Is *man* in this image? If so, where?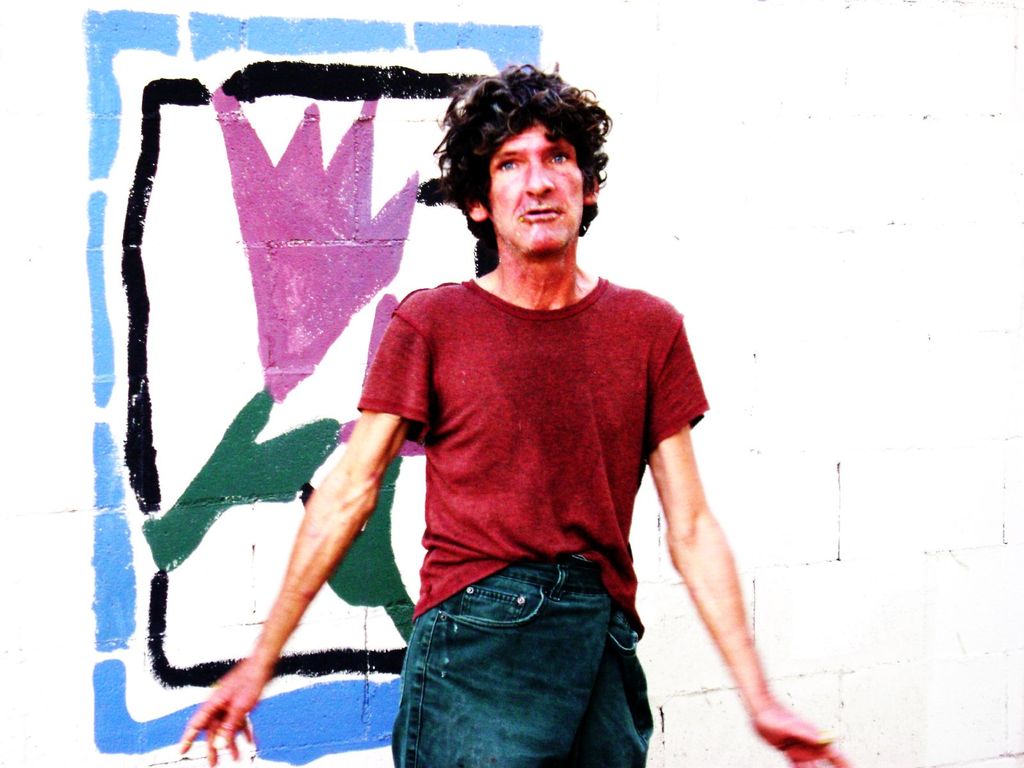
Yes, at rect(280, 100, 743, 767).
